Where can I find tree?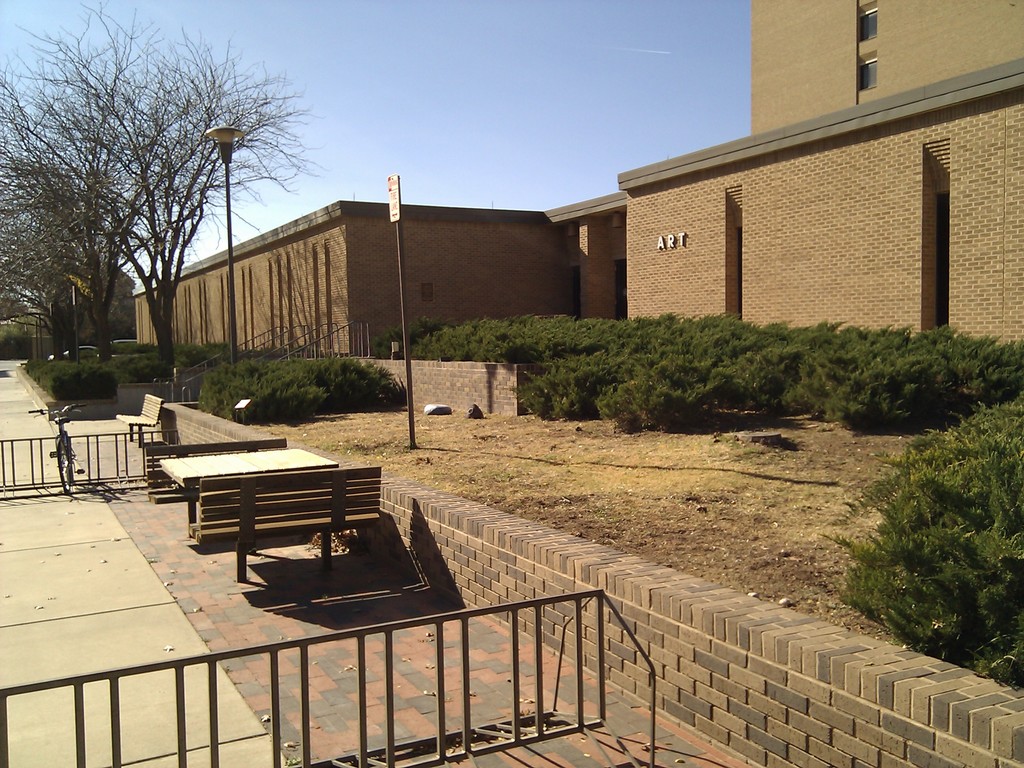
You can find it at 0/0/325/394.
